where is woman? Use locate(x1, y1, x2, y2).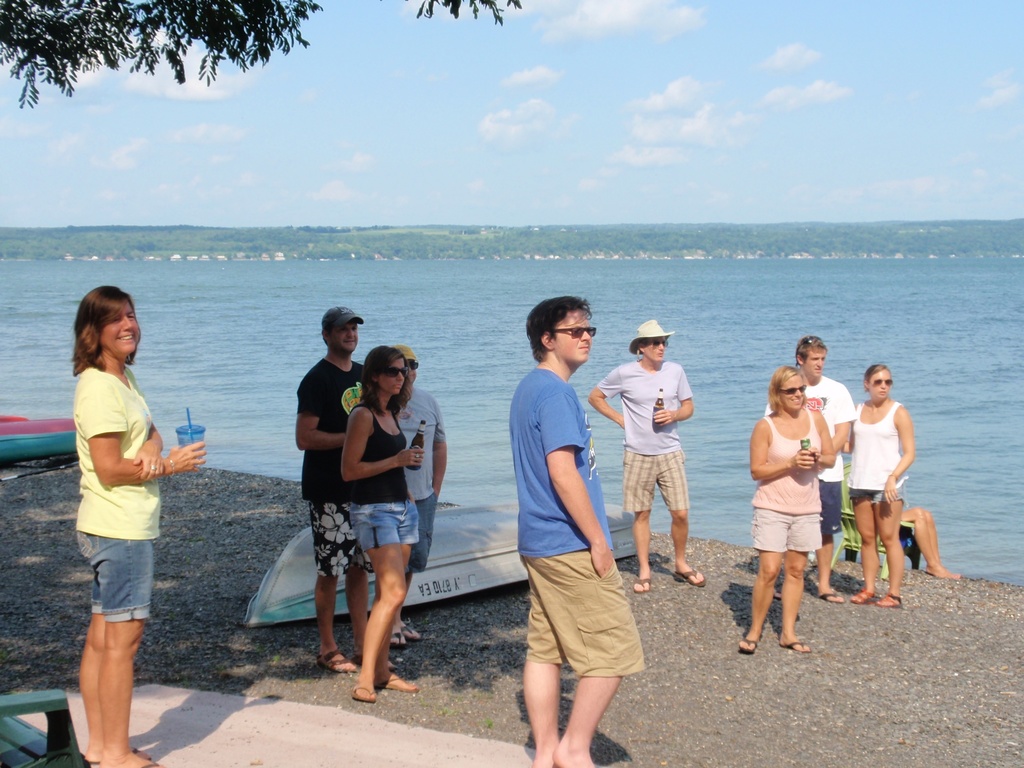
locate(68, 282, 210, 766).
